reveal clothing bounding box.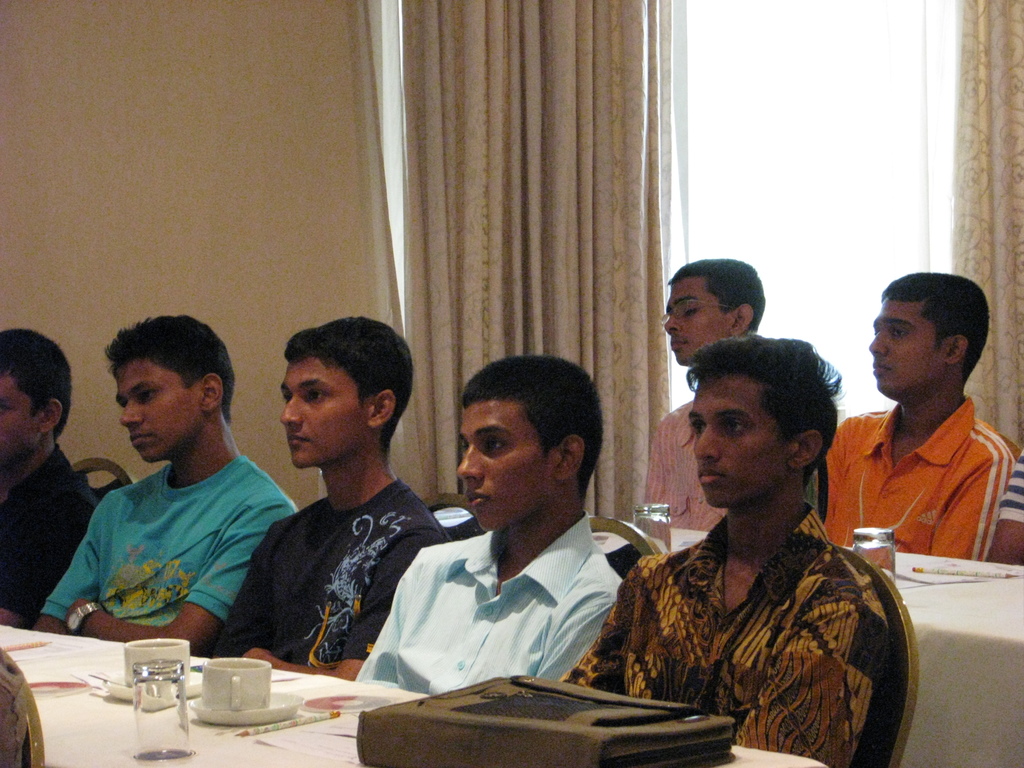
Revealed: 561:504:889:767.
